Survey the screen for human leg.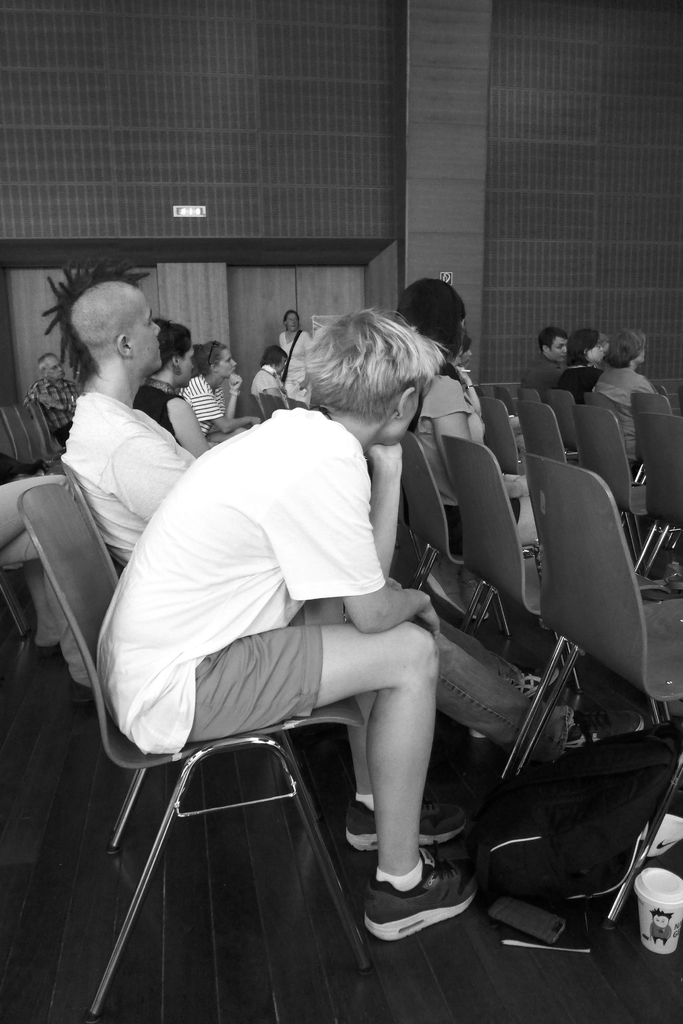
Survey found: box(289, 598, 471, 858).
